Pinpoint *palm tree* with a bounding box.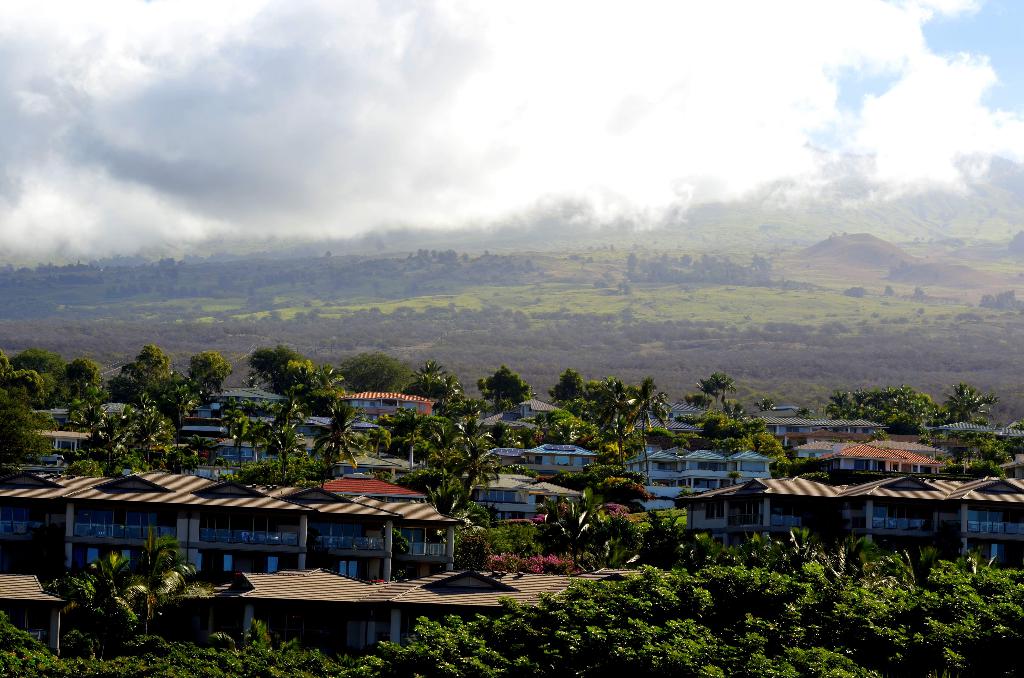
bbox(922, 380, 979, 435).
